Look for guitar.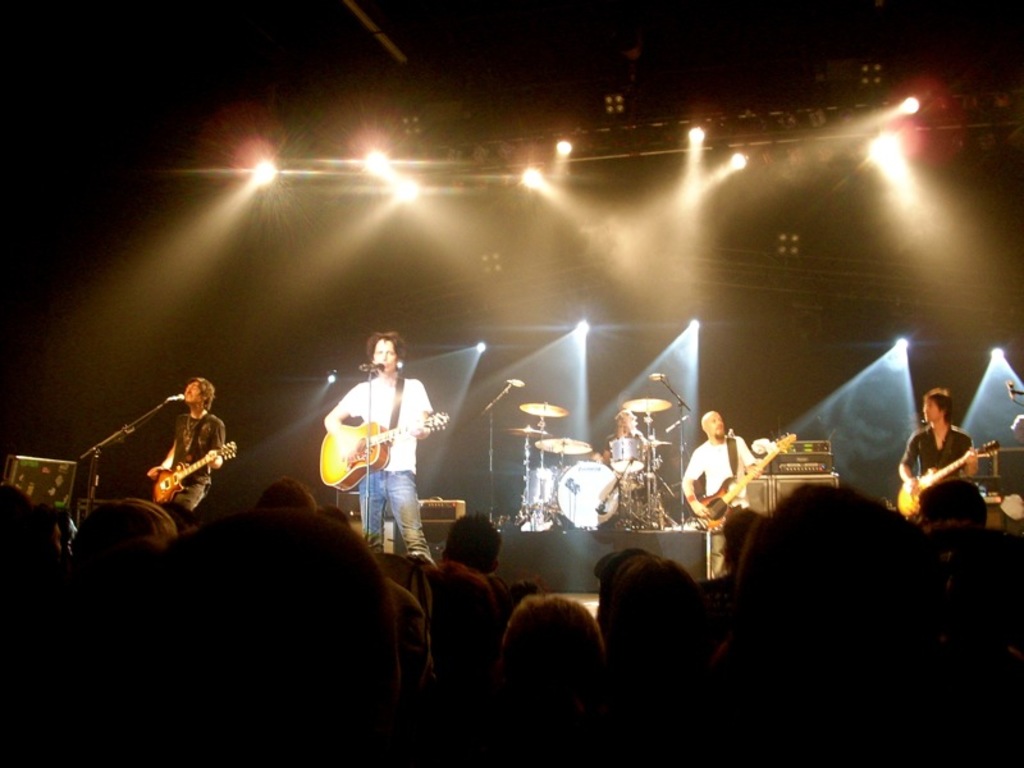
Found: select_region(691, 430, 799, 531).
